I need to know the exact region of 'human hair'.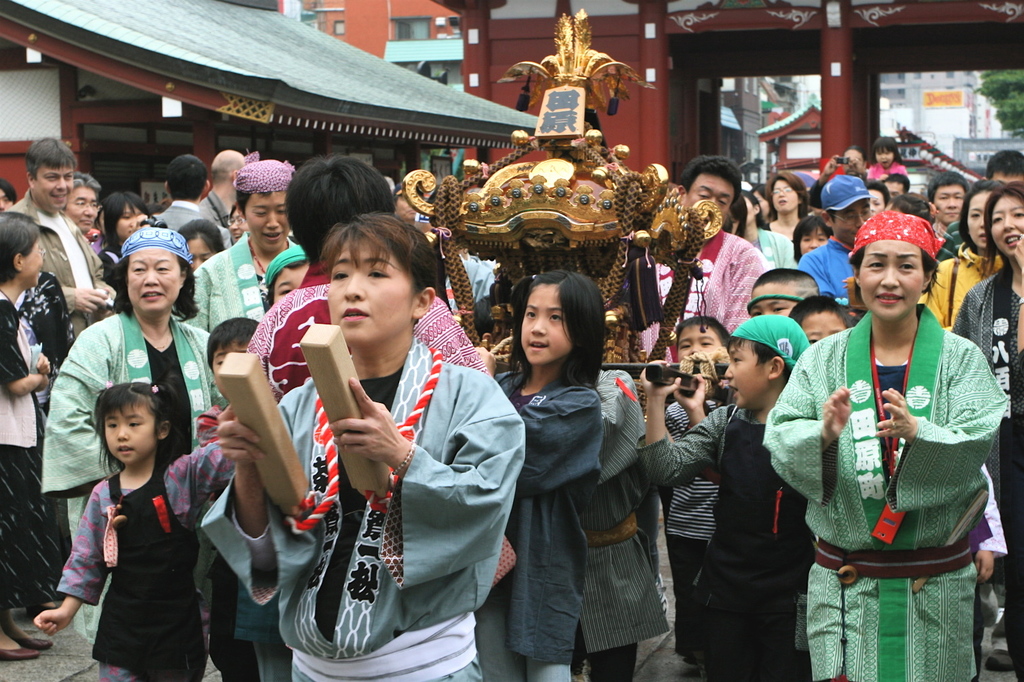
Region: (793,212,834,261).
